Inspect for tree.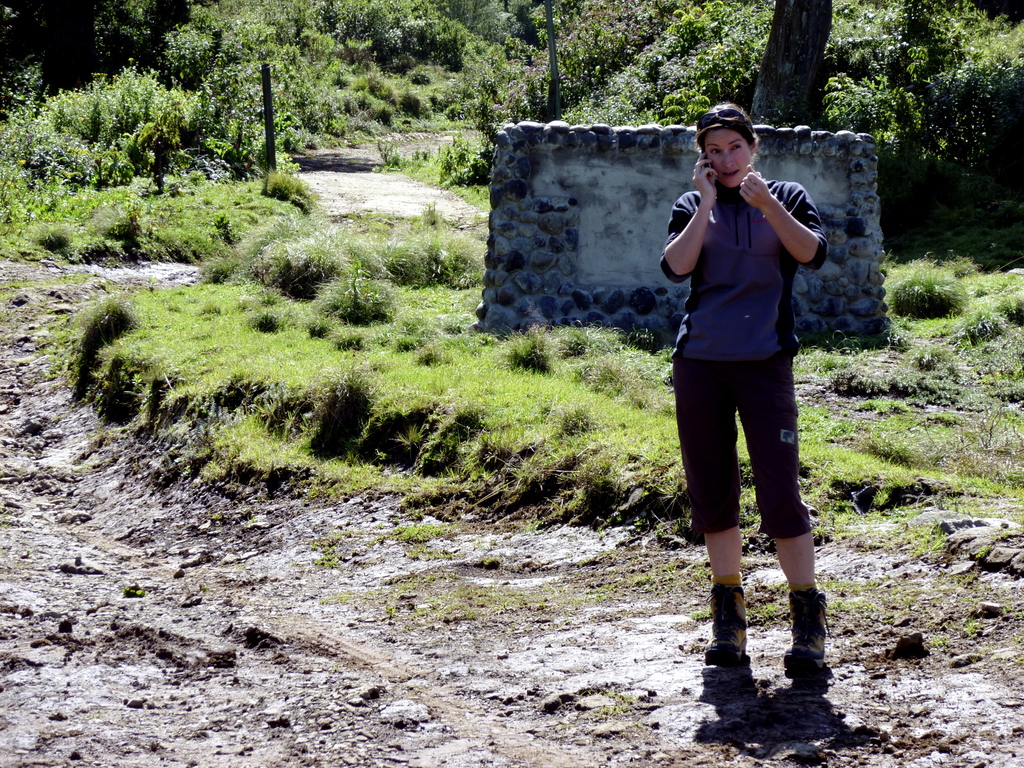
Inspection: bbox(19, 35, 292, 298).
